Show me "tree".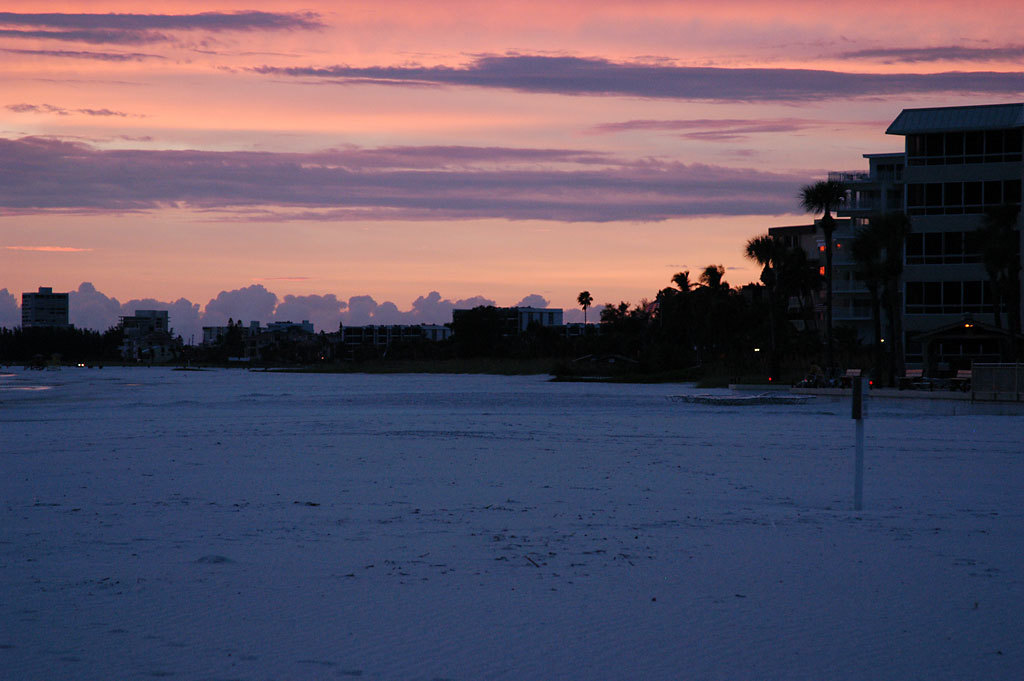
"tree" is here: select_region(582, 289, 593, 328).
